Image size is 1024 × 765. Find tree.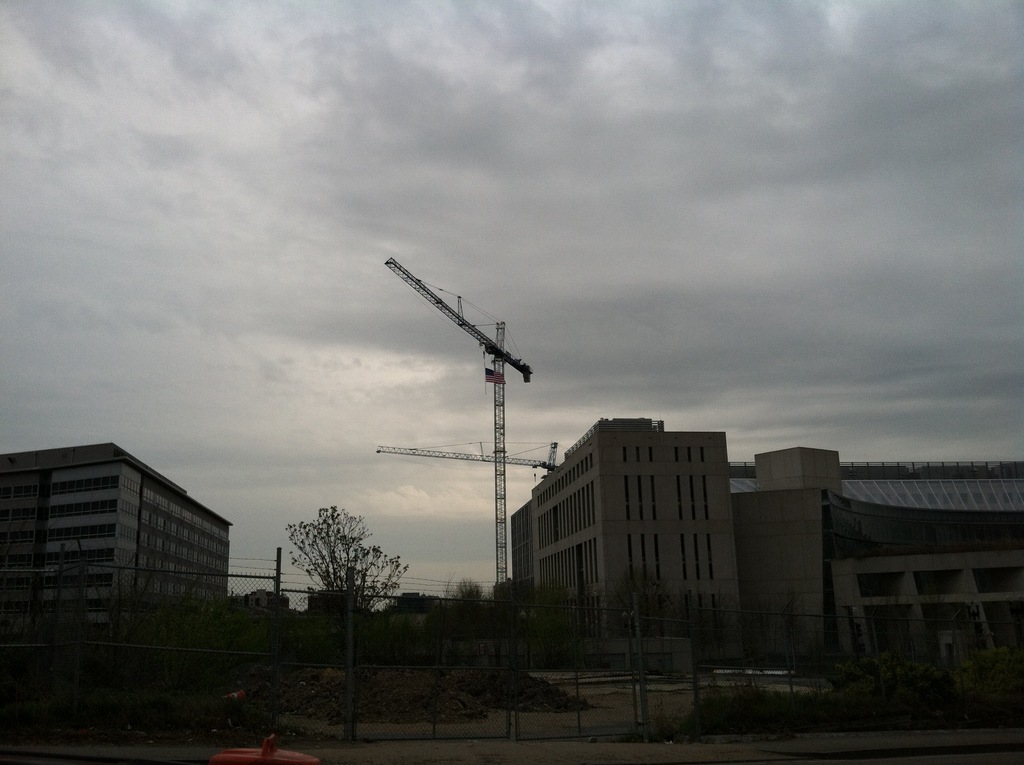
box(437, 569, 493, 635).
